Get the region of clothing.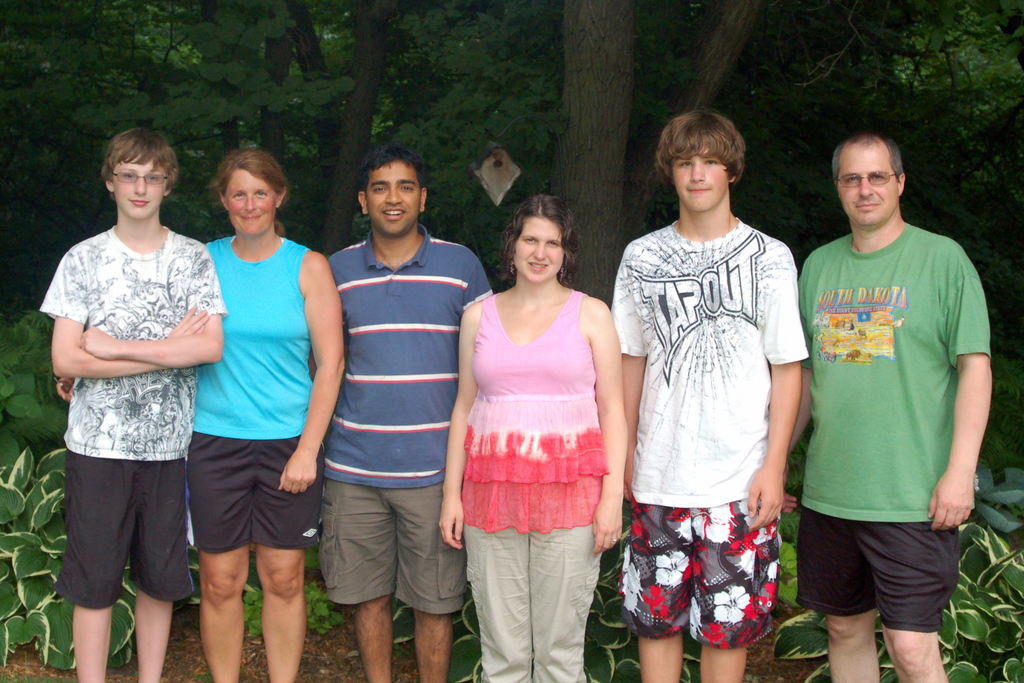
[x1=187, y1=228, x2=332, y2=555].
